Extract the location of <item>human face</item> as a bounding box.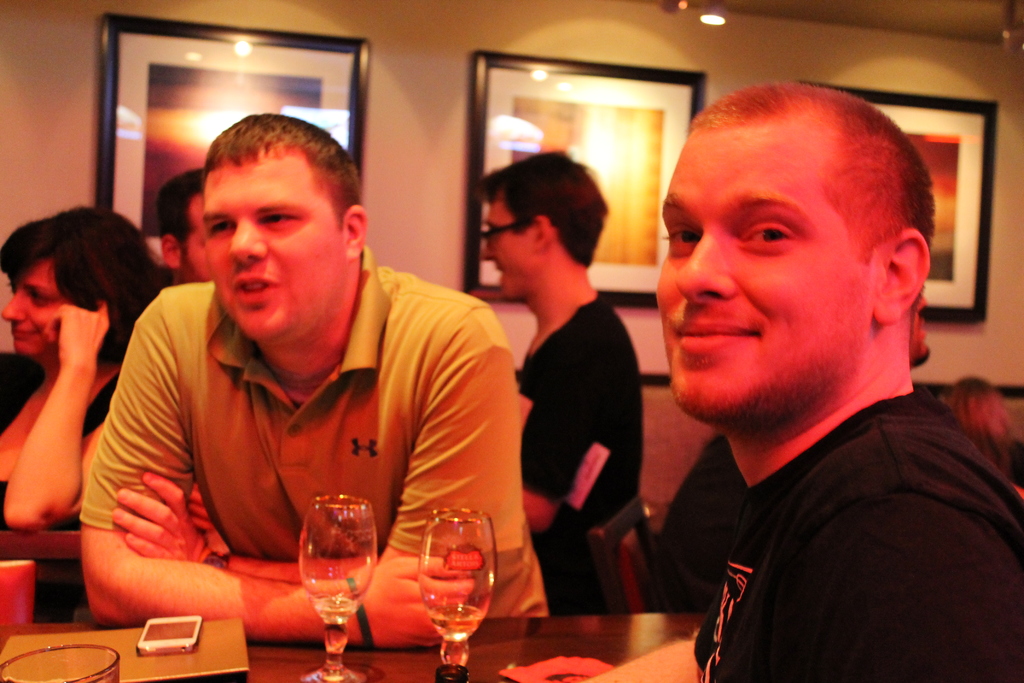
[646,124,884,414].
